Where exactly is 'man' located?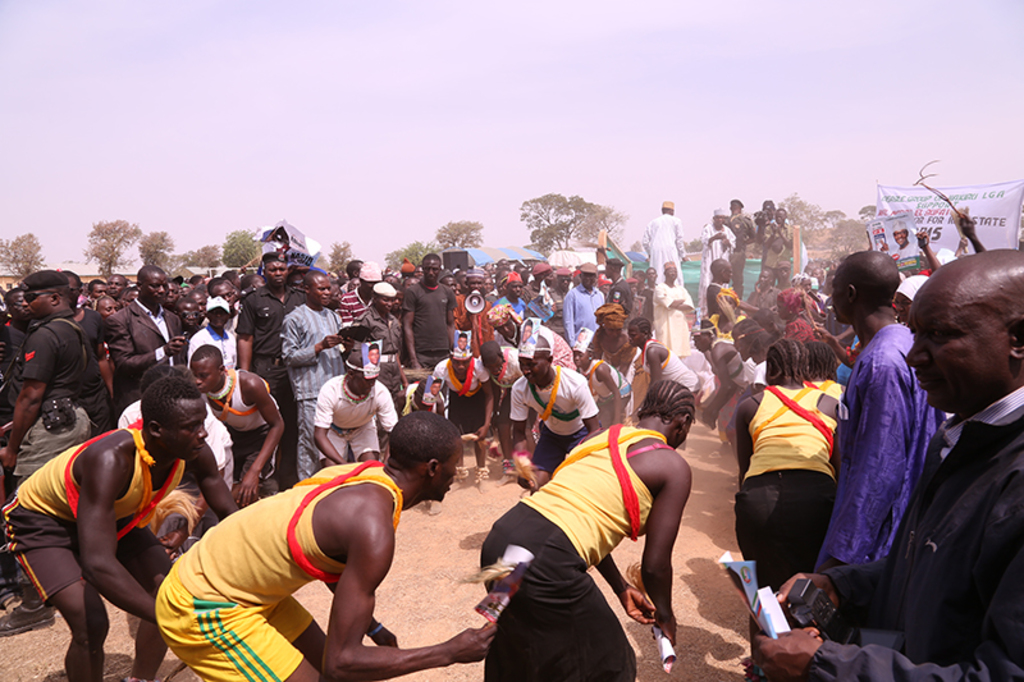
Its bounding box is <region>499, 335, 590, 496</region>.
